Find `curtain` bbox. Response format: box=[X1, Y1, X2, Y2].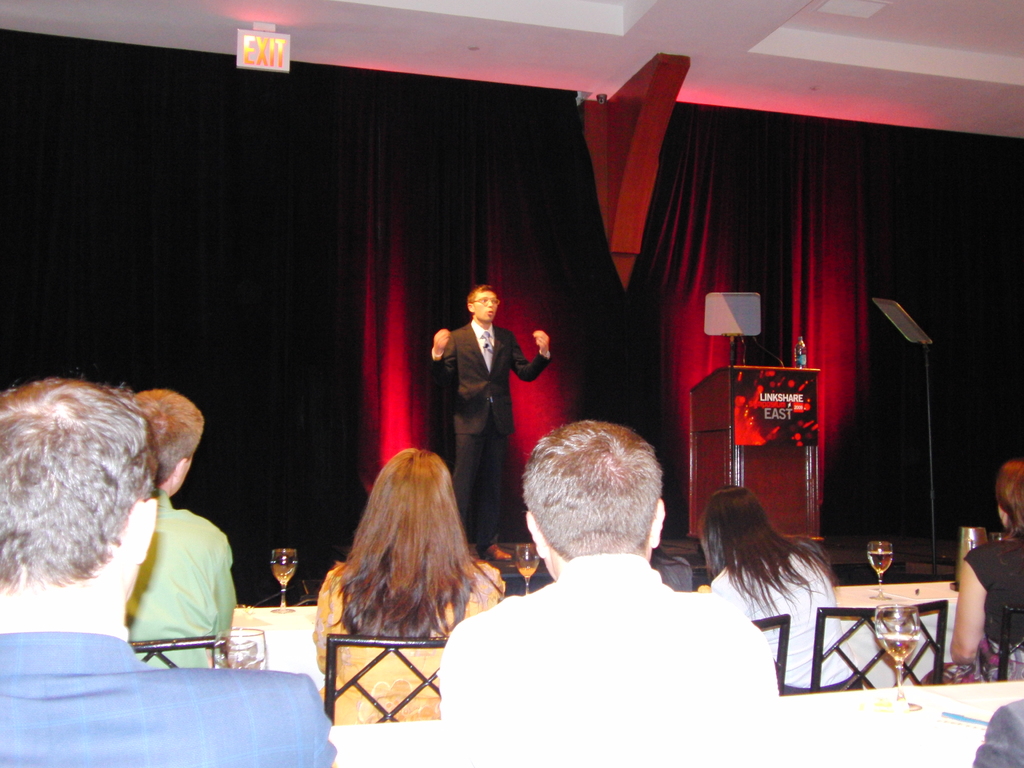
box=[362, 89, 584, 490].
